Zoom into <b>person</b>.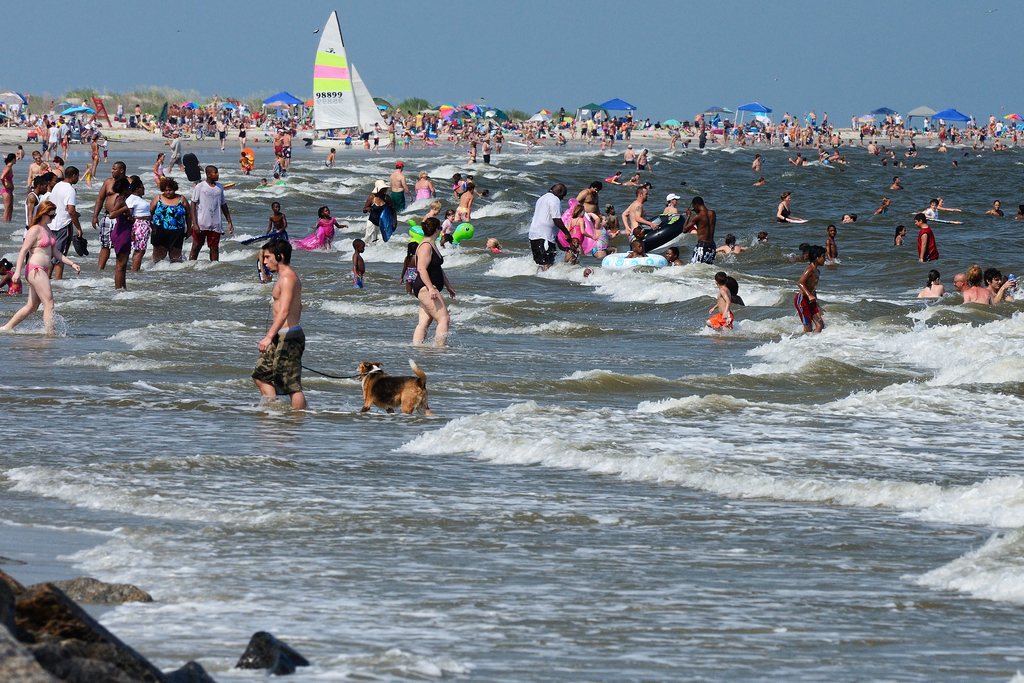
Zoom target: locate(241, 218, 308, 412).
